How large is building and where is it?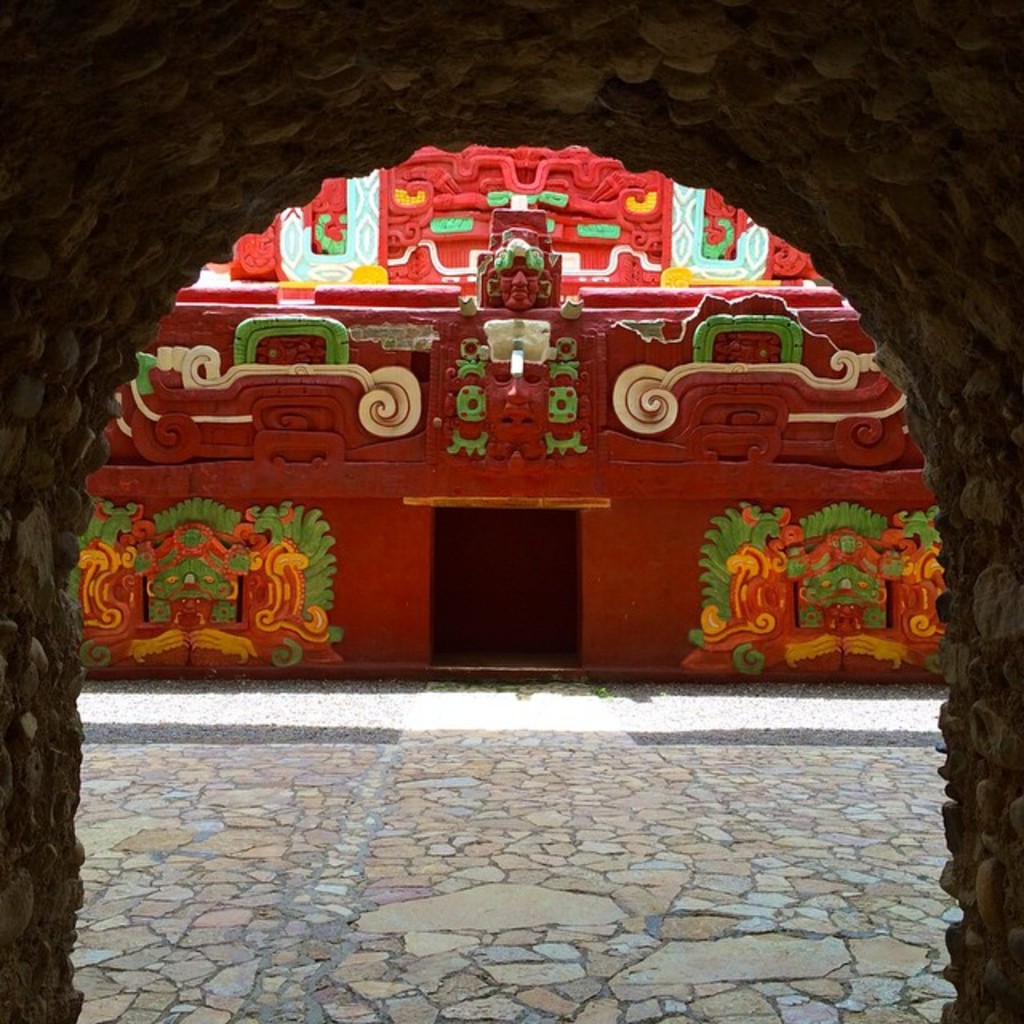
Bounding box: (72, 134, 947, 682).
